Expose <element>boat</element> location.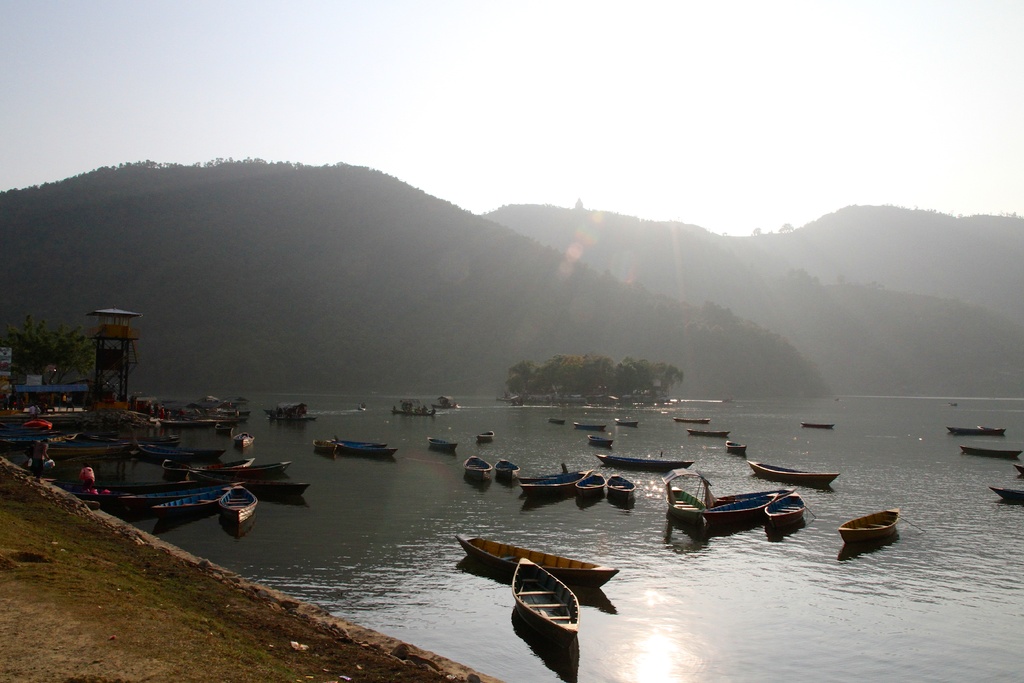
Exposed at rect(724, 441, 744, 454).
